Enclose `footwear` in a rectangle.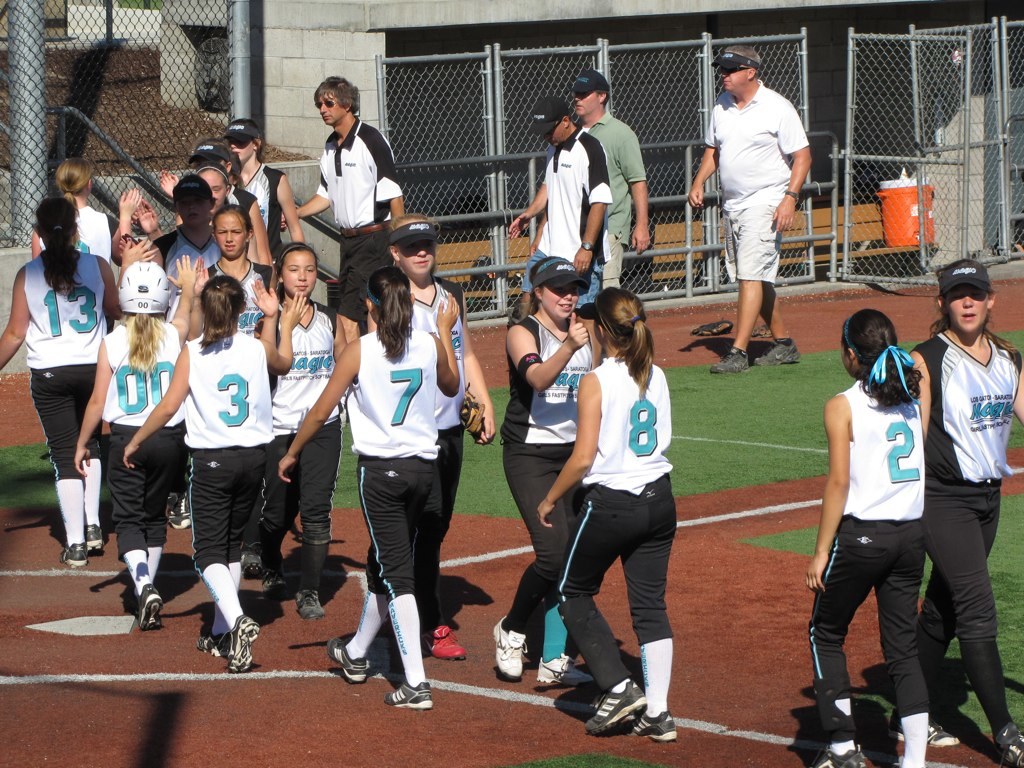
[left=260, top=561, right=294, bottom=600].
